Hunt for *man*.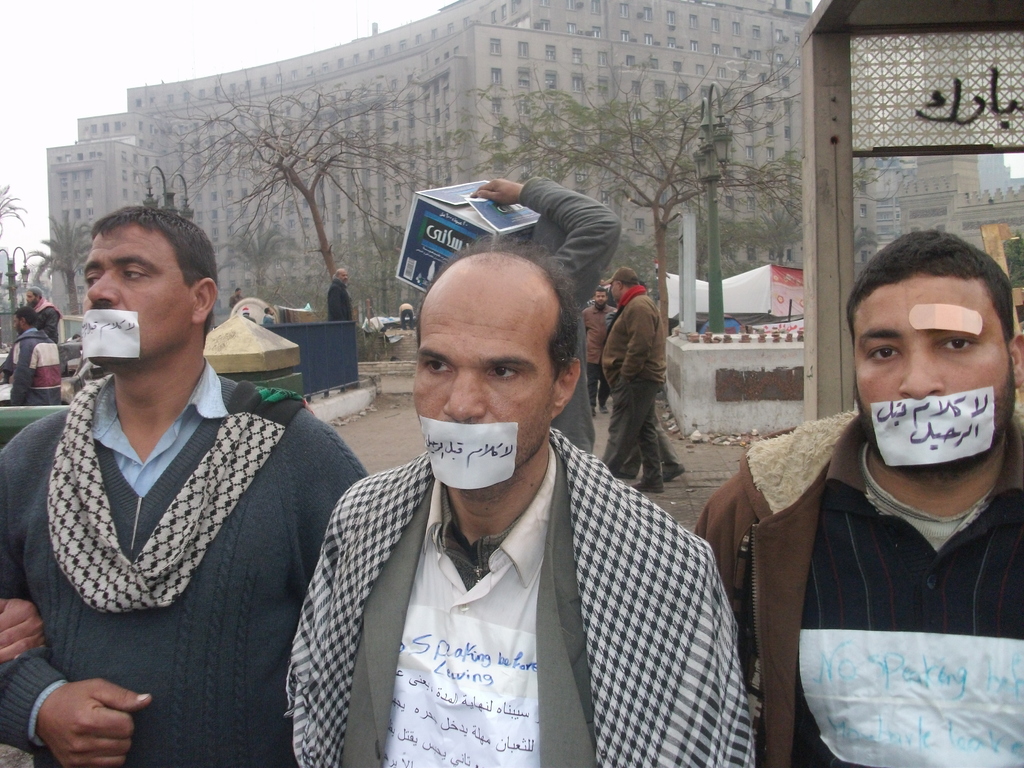
Hunted down at [399,303,416,331].
